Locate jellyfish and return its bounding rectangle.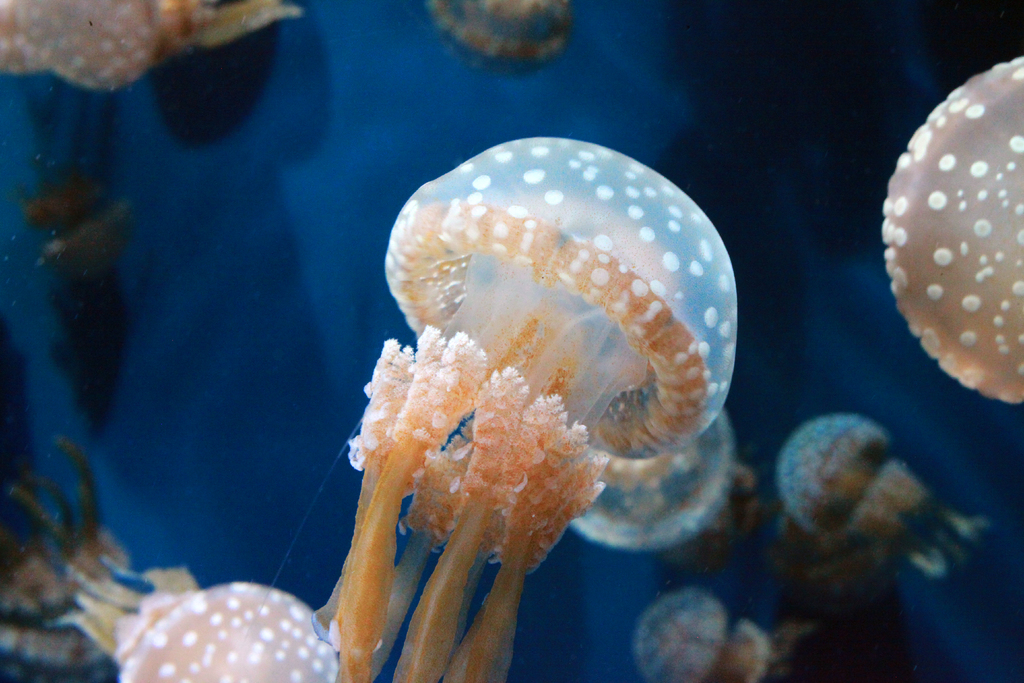
{"left": 876, "top": 52, "right": 1023, "bottom": 403}.
